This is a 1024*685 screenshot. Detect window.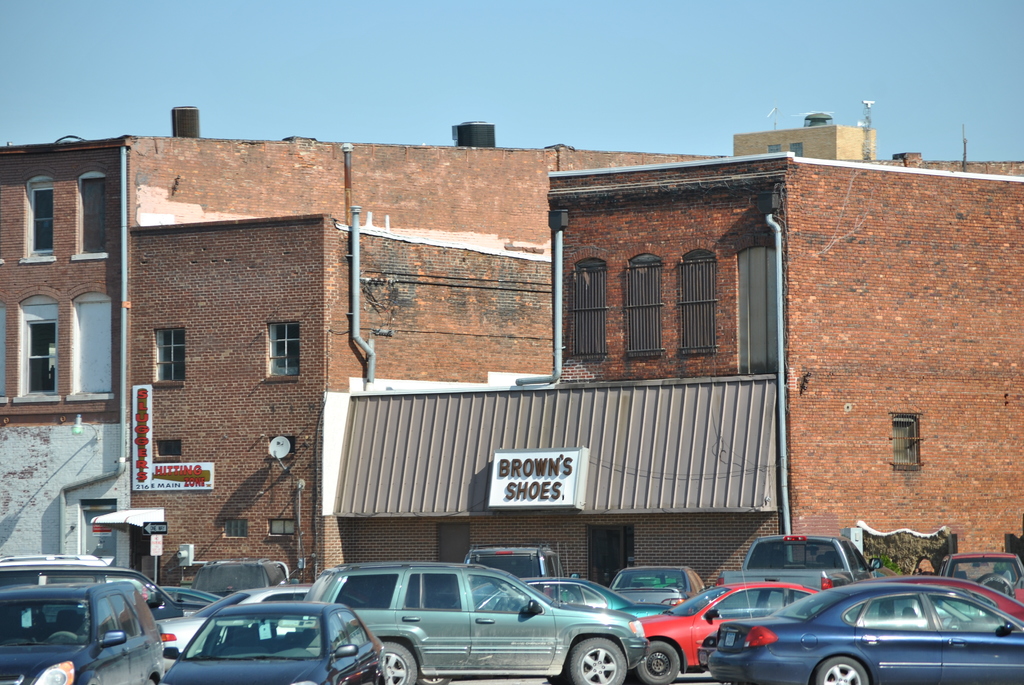
(13, 295, 68, 400).
